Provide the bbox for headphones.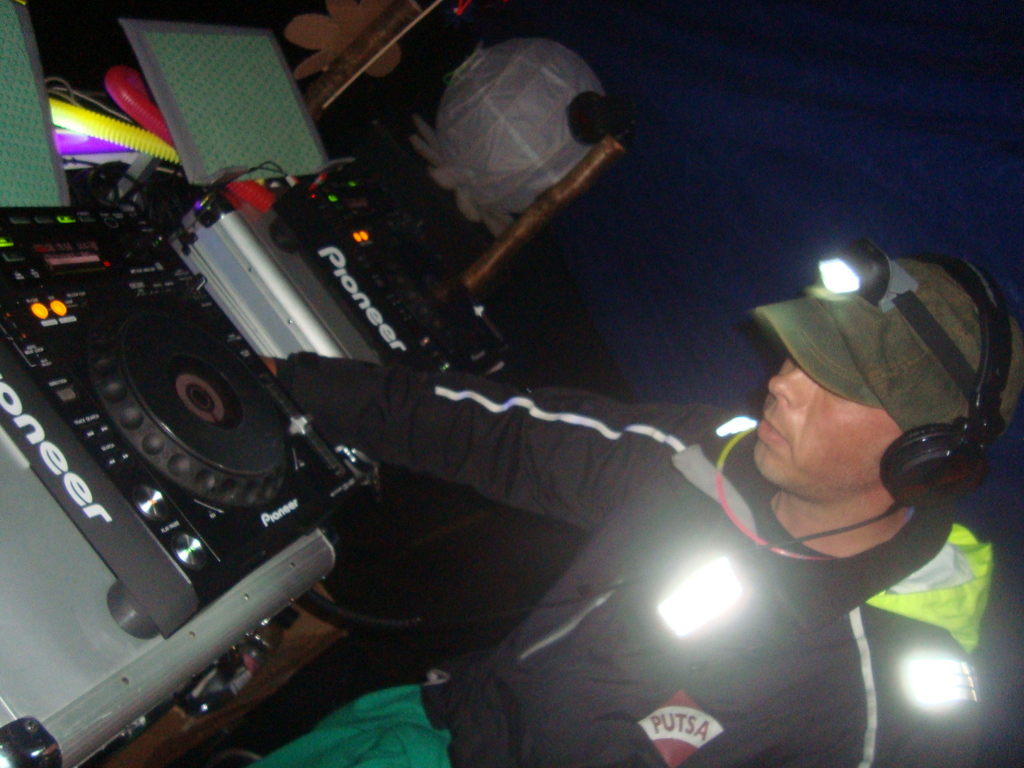
left=753, top=282, right=1002, bottom=508.
